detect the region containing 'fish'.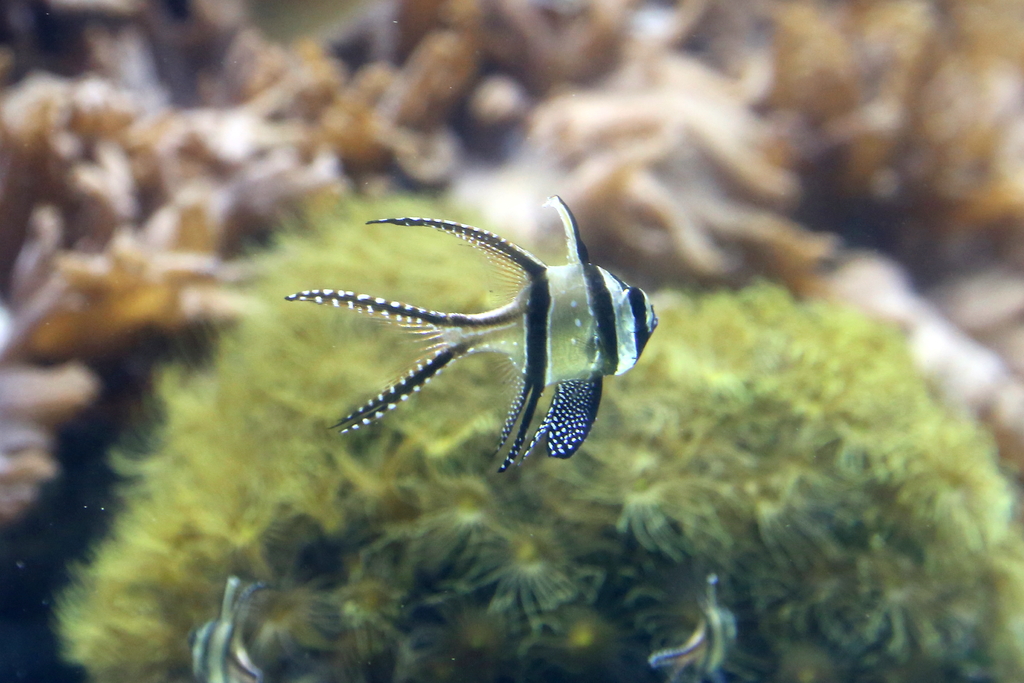
bbox=(646, 577, 744, 682).
